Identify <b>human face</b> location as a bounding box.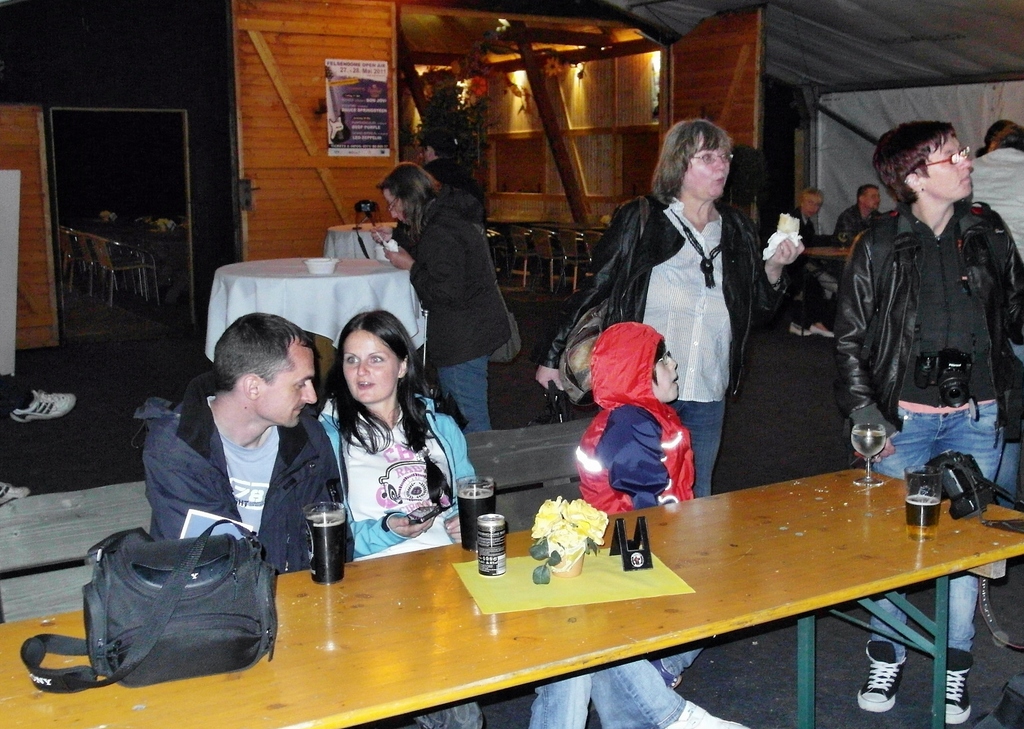
<box>691,131,732,199</box>.
